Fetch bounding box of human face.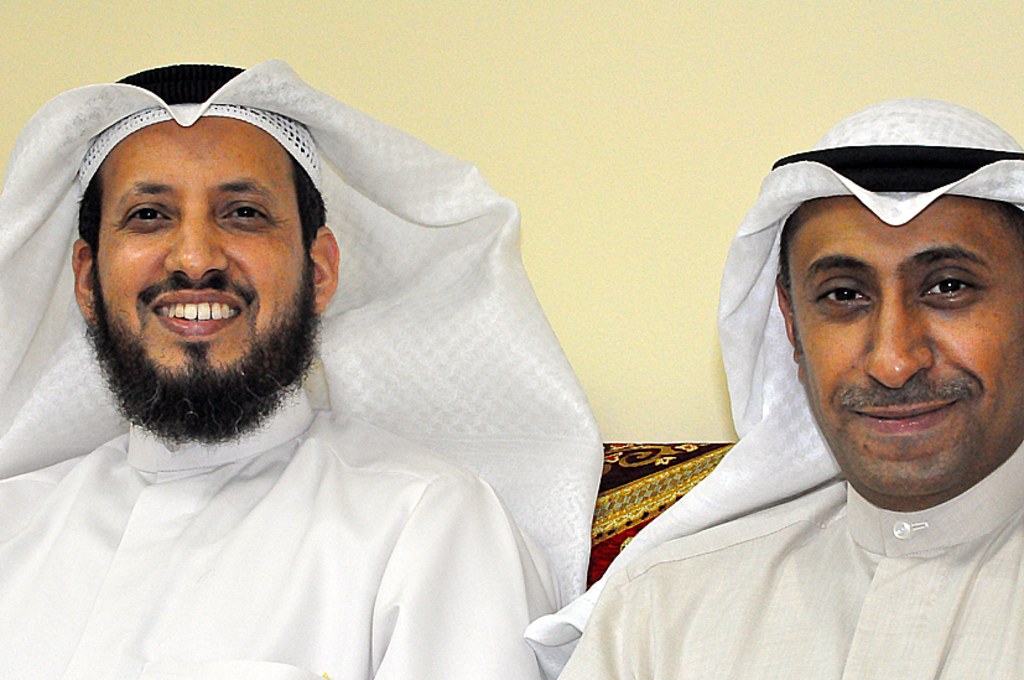
Bbox: box(88, 111, 313, 437).
